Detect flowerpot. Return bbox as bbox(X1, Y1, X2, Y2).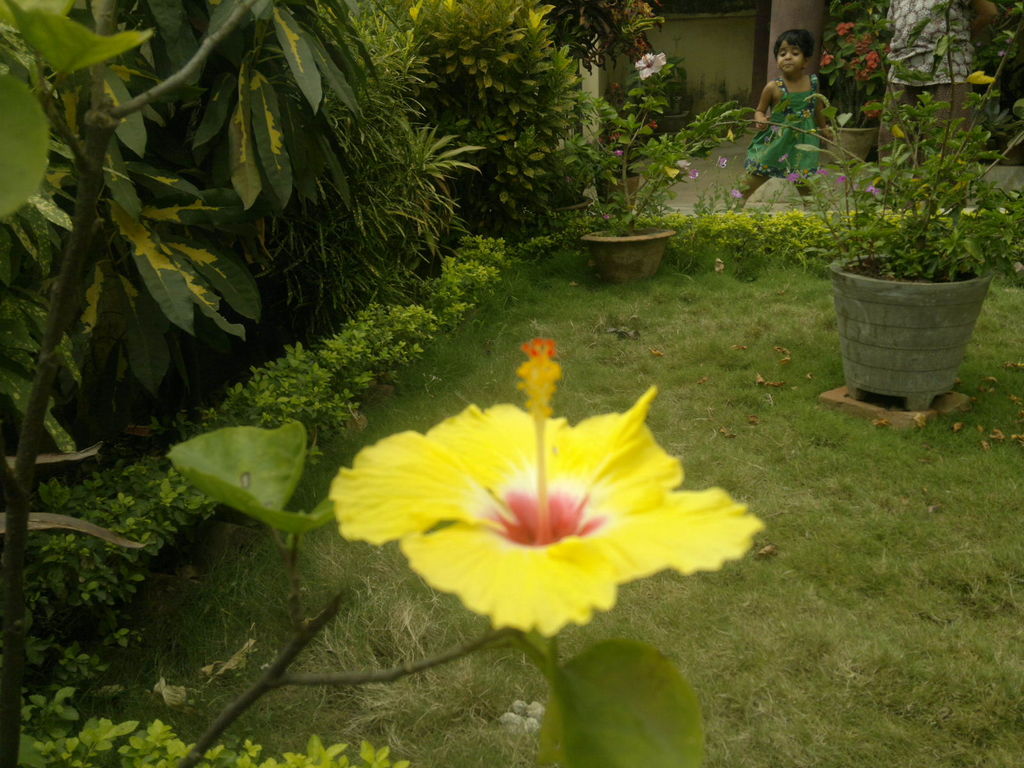
bbox(583, 225, 678, 283).
